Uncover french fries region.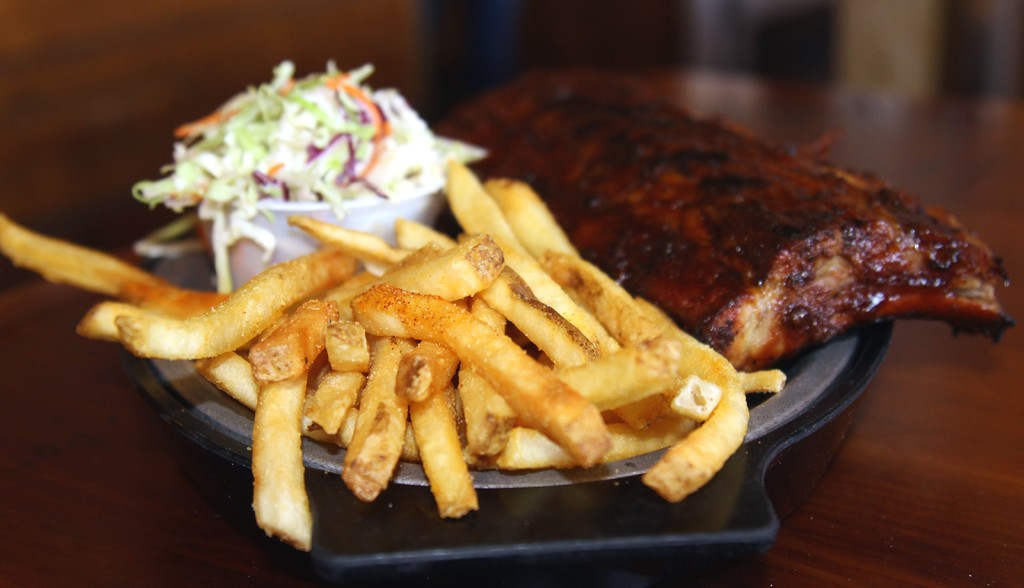
Uncovered: locate(278, 214, 409, 266).
